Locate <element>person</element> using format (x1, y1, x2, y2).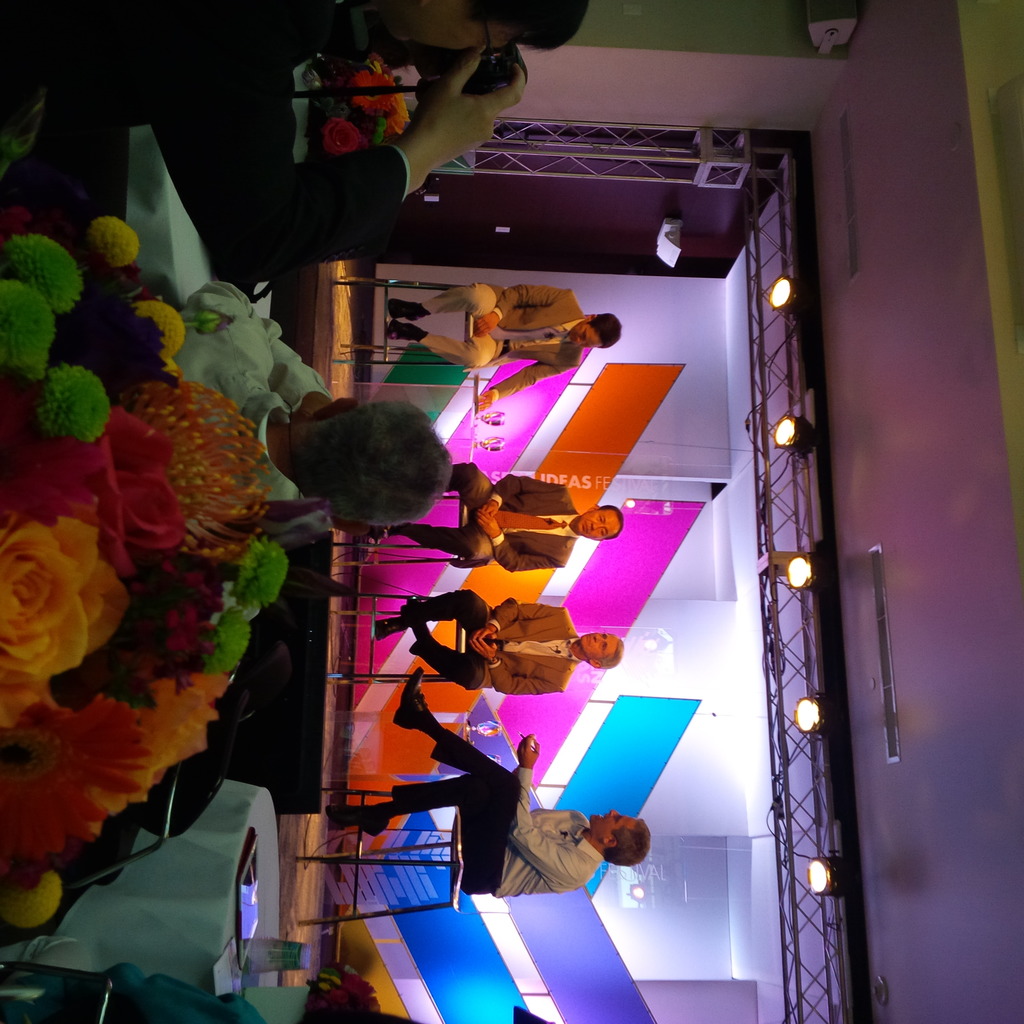
(321, 665, 648, 895).
